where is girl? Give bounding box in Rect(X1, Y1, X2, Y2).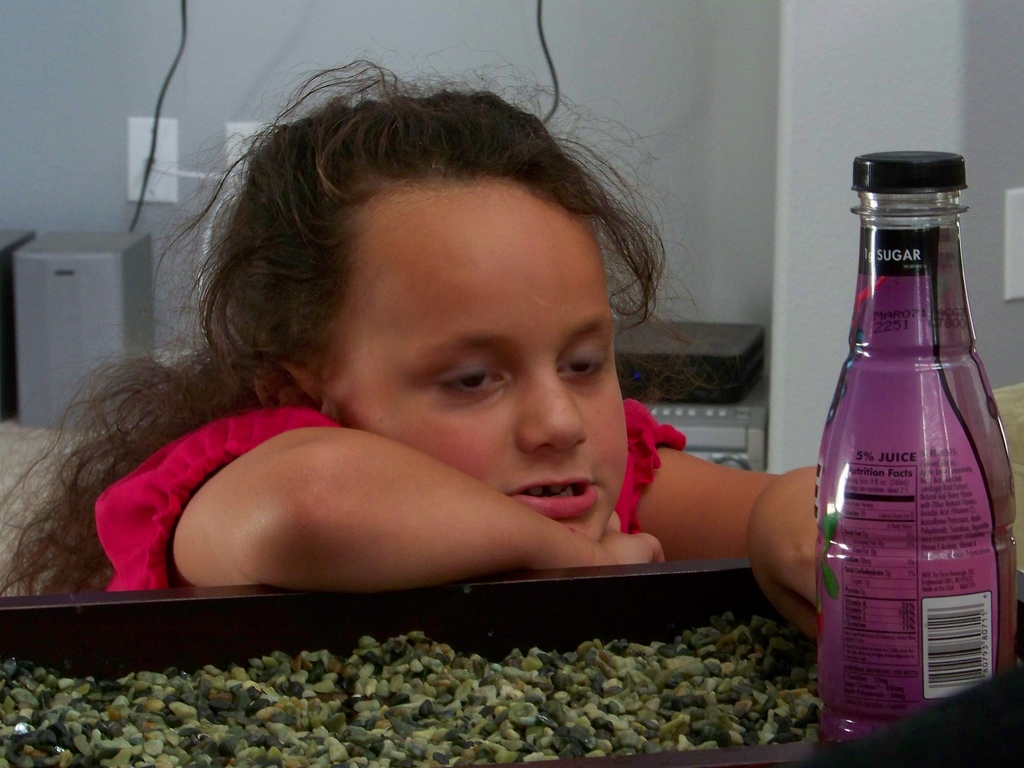
Rect(0, 49, 819, 636).
